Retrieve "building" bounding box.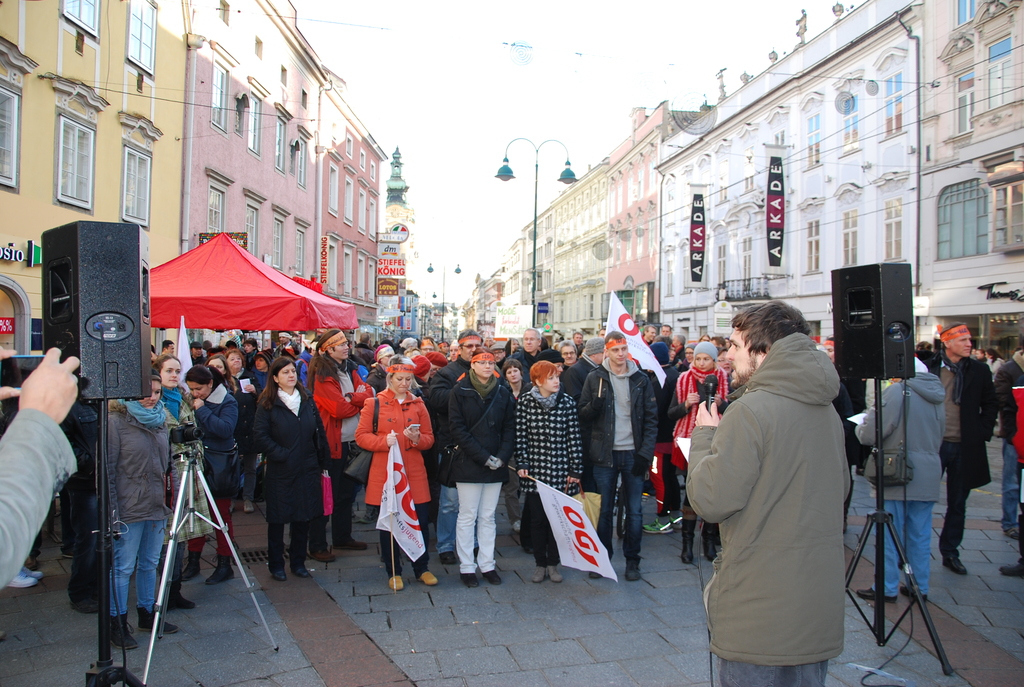
Bounding box: pyautogui.locateOnScreen(0, 0, 390, 358).
